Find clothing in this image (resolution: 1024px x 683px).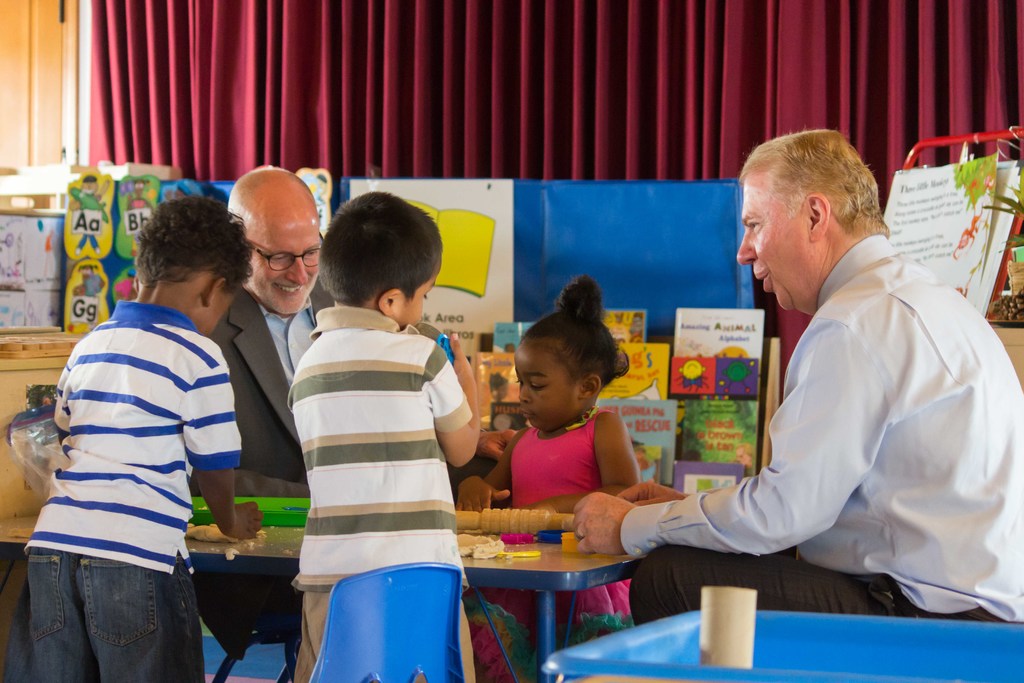
205,270,355,506.
